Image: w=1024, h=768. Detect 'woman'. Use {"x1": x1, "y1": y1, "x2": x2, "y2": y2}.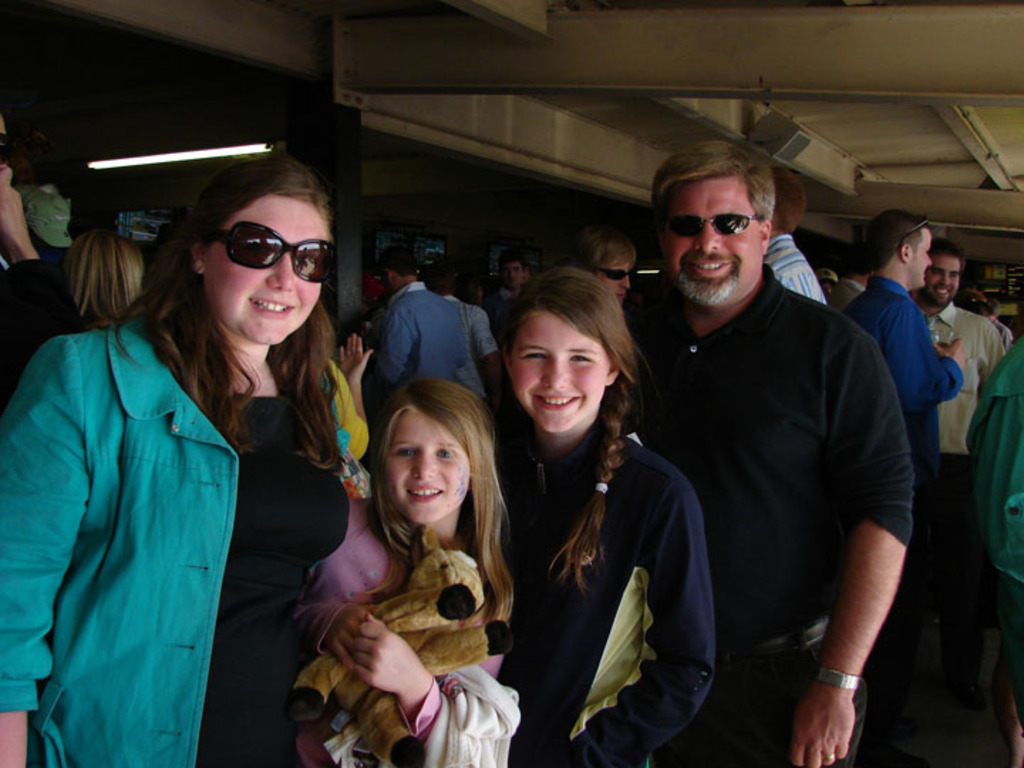
{"x1": 24, "y1": 155, "x2": 381, "y2": 762}.
